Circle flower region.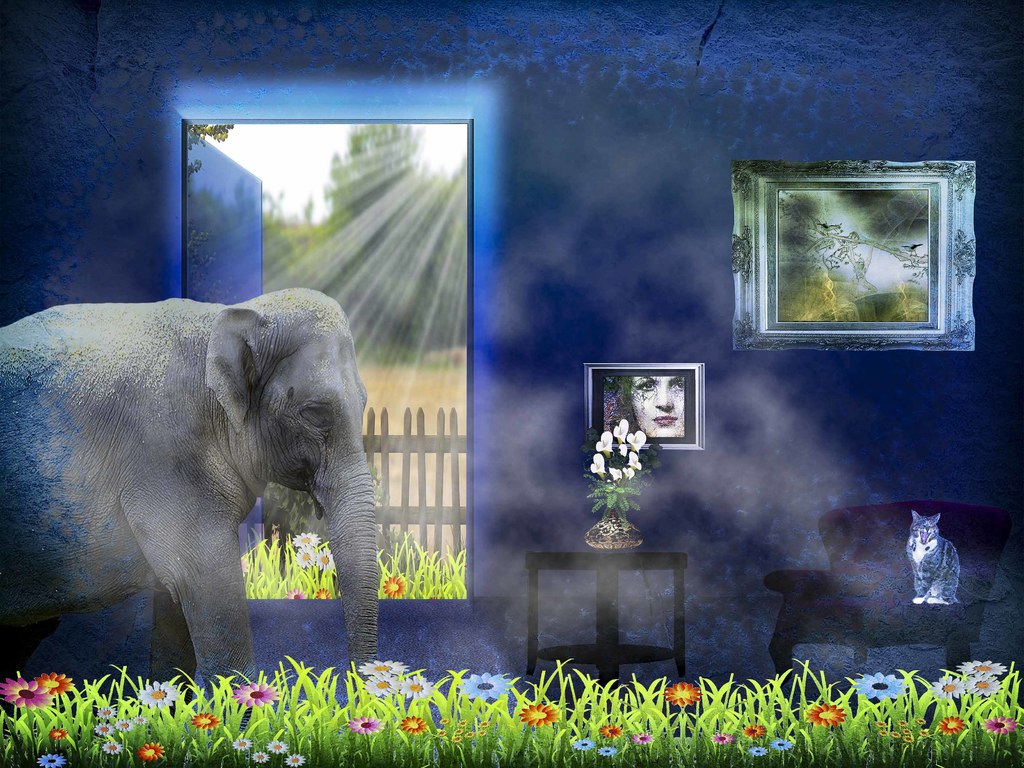
Region: {"x1": 662, "y1": 680, "x2": 702, "y2": 707}.
